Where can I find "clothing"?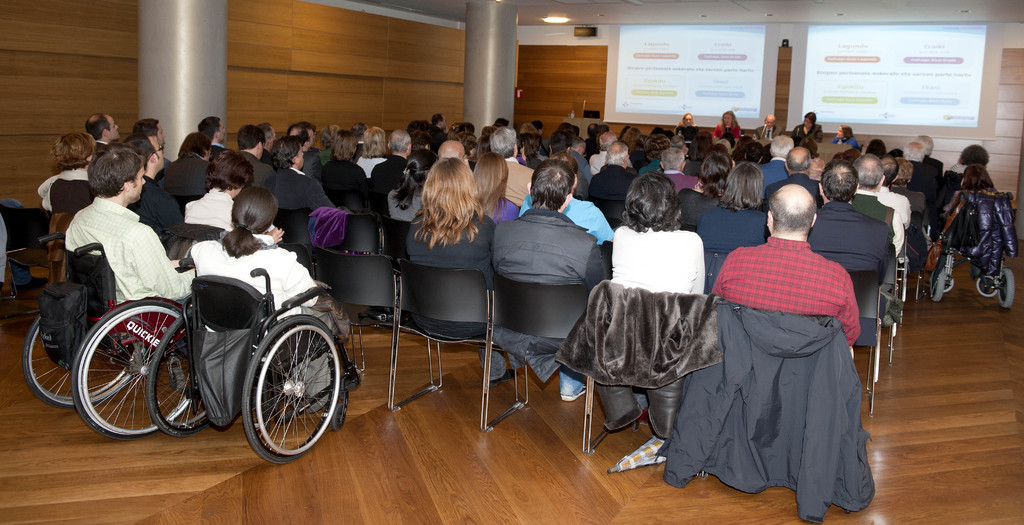
You can find it at <region>425, 124, 446, 159</region>.
